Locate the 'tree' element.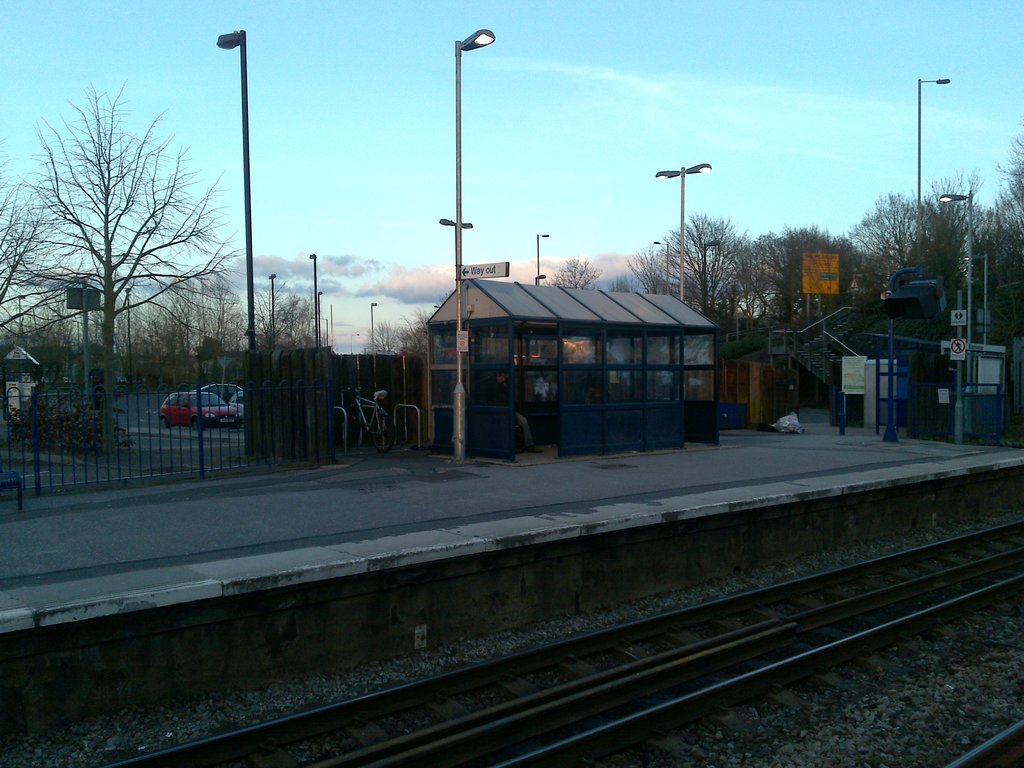
Element bbox: <region>0, 77, 246, 399</region>.
